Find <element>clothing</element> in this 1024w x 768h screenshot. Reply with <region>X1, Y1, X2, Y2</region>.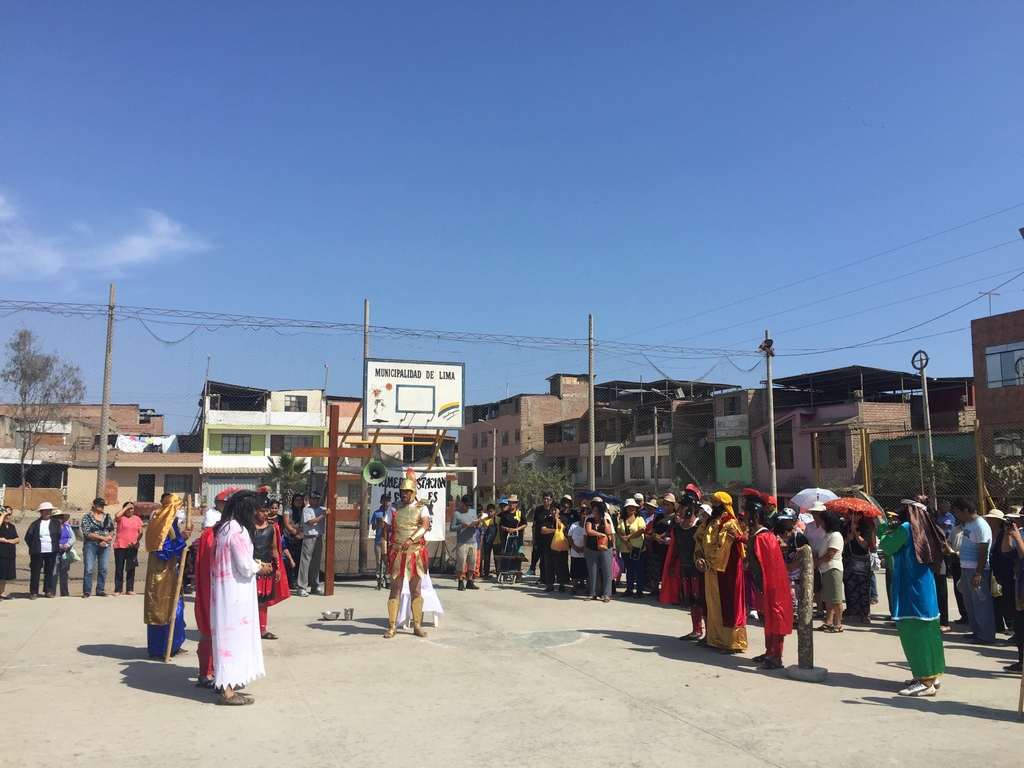
<region>264, 511, 285, 574</region>.
